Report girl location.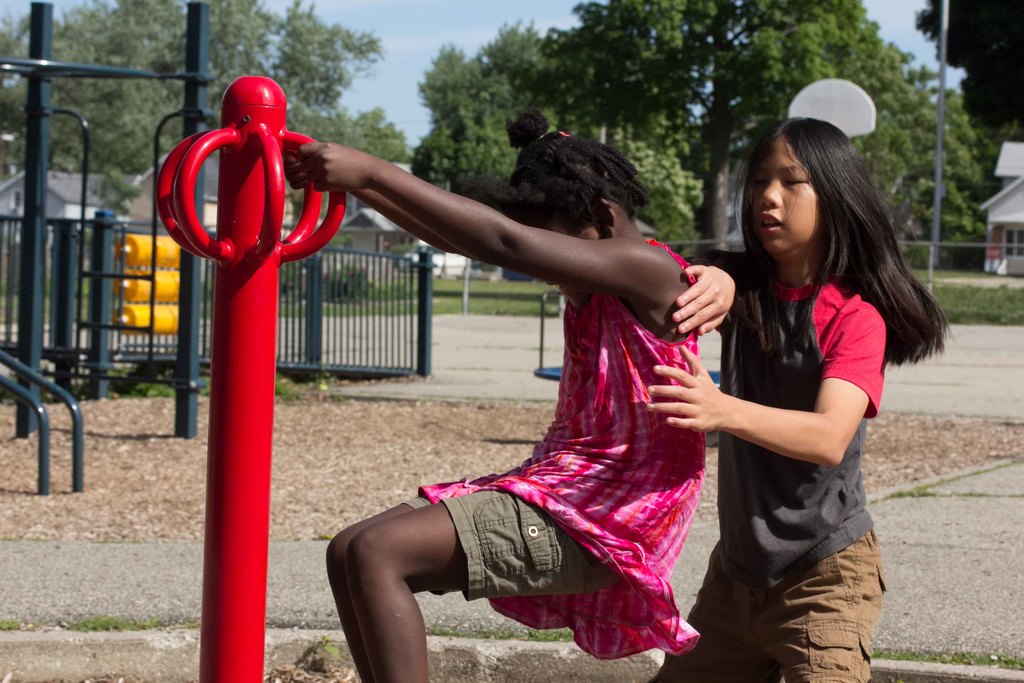
Report: 646, 122, 950, 682.
